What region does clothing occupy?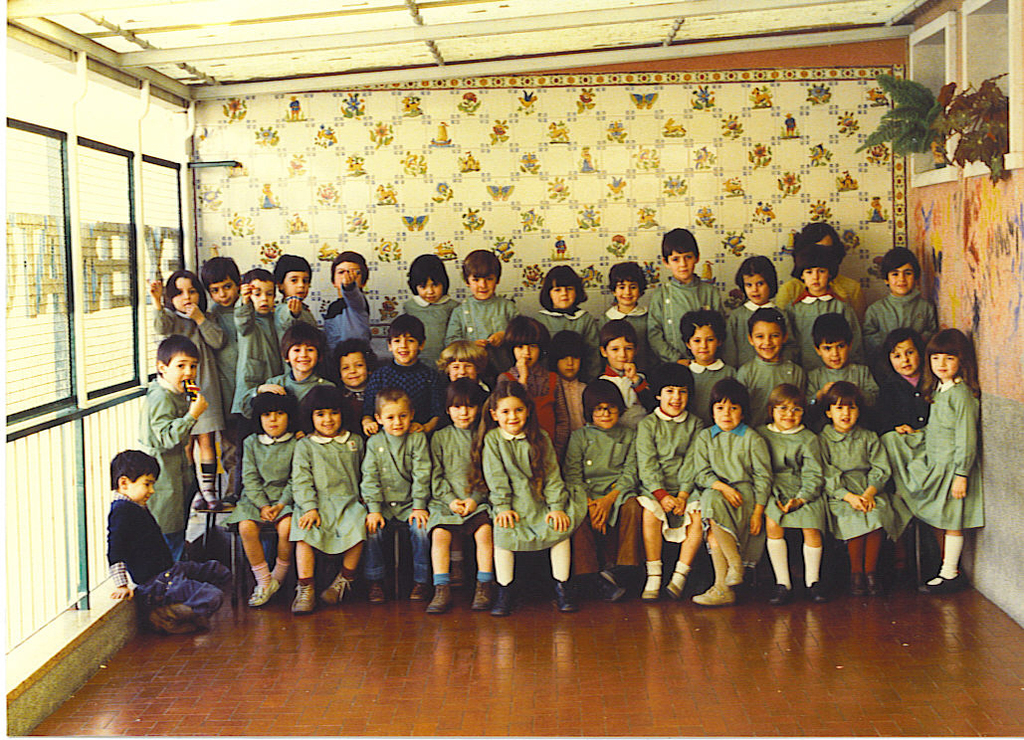
left=724, top=299, right=794, bottom=373.
